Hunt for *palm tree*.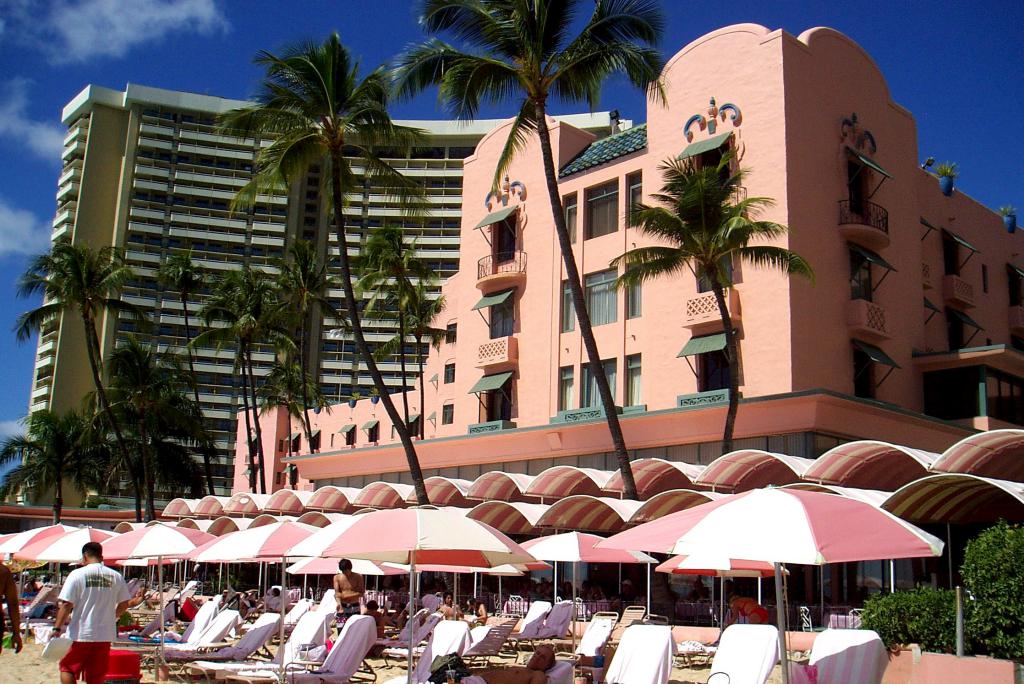
Hunted down at bbox=(152, 250, 220, 507).
